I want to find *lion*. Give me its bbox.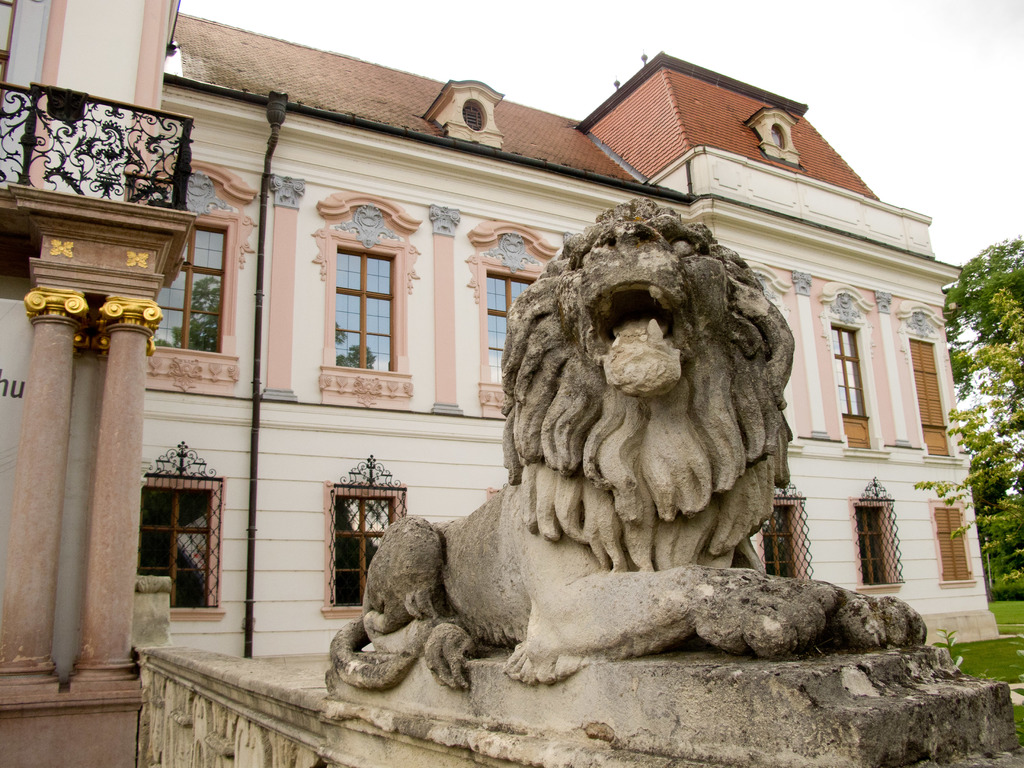
pyautogui.locateOnScreen(326, 198, 929, 695).
